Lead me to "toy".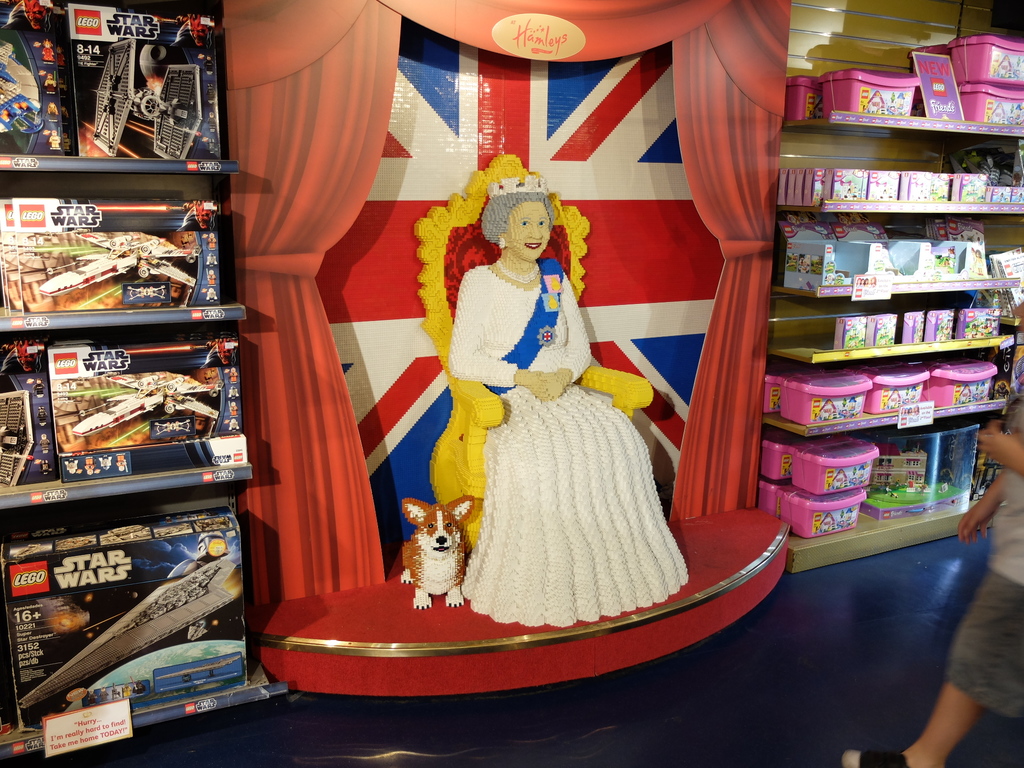
Lead to <box>109,680,122,702</box>.
